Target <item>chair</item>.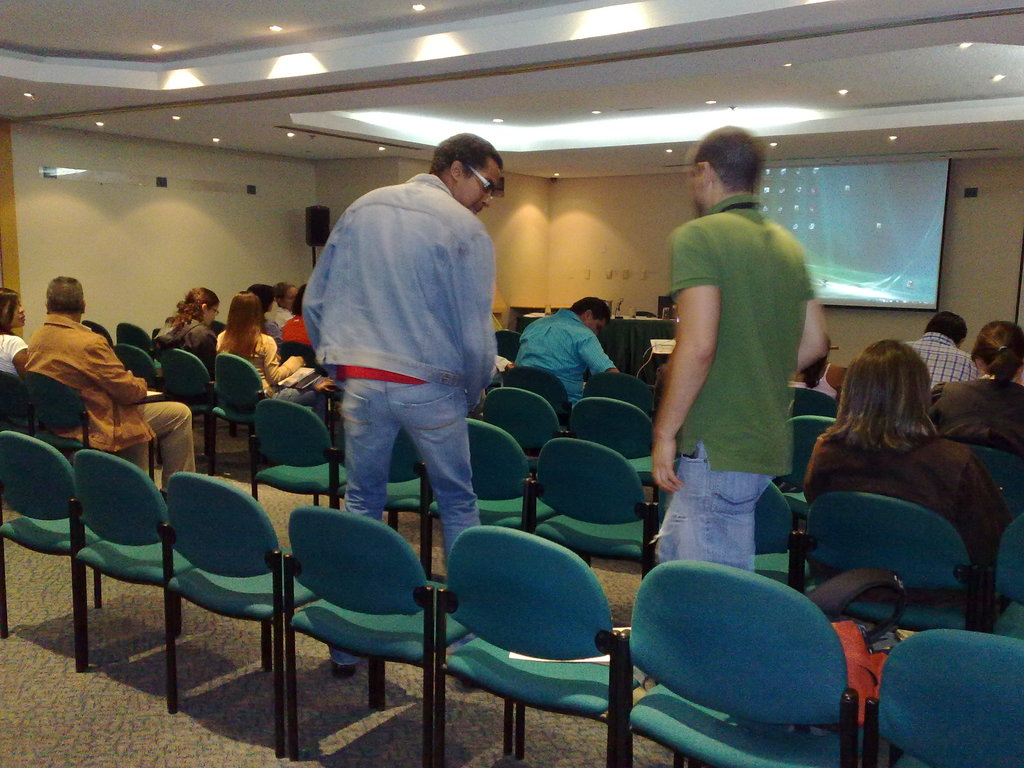
Target region: (left=211, top=346, right=320, bottom=474).
